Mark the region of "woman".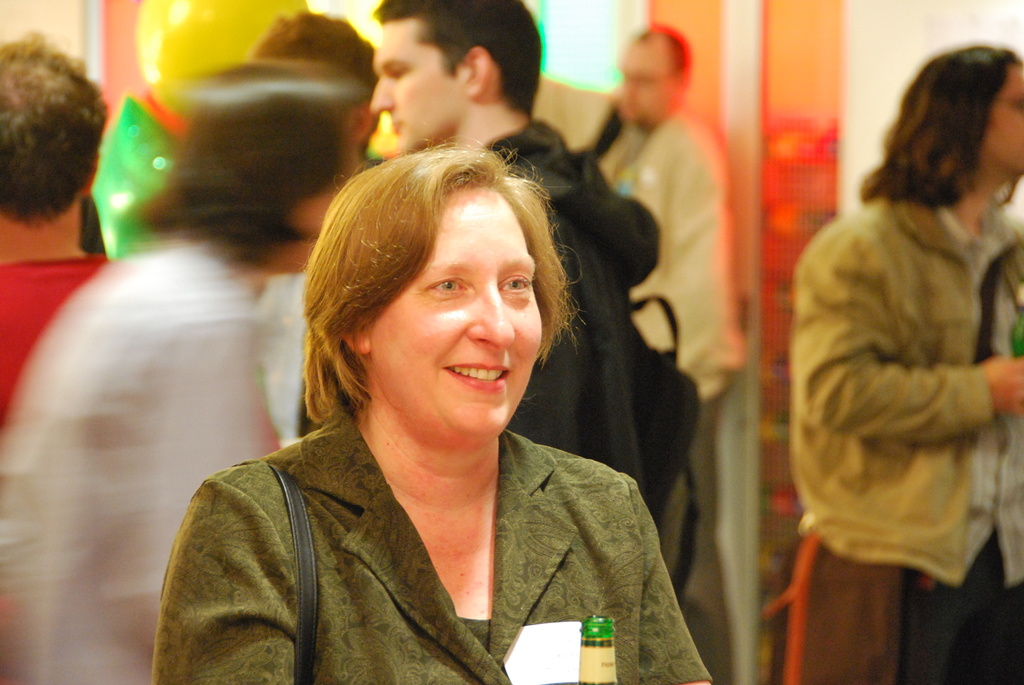
Region: (786,46,1023,682).
